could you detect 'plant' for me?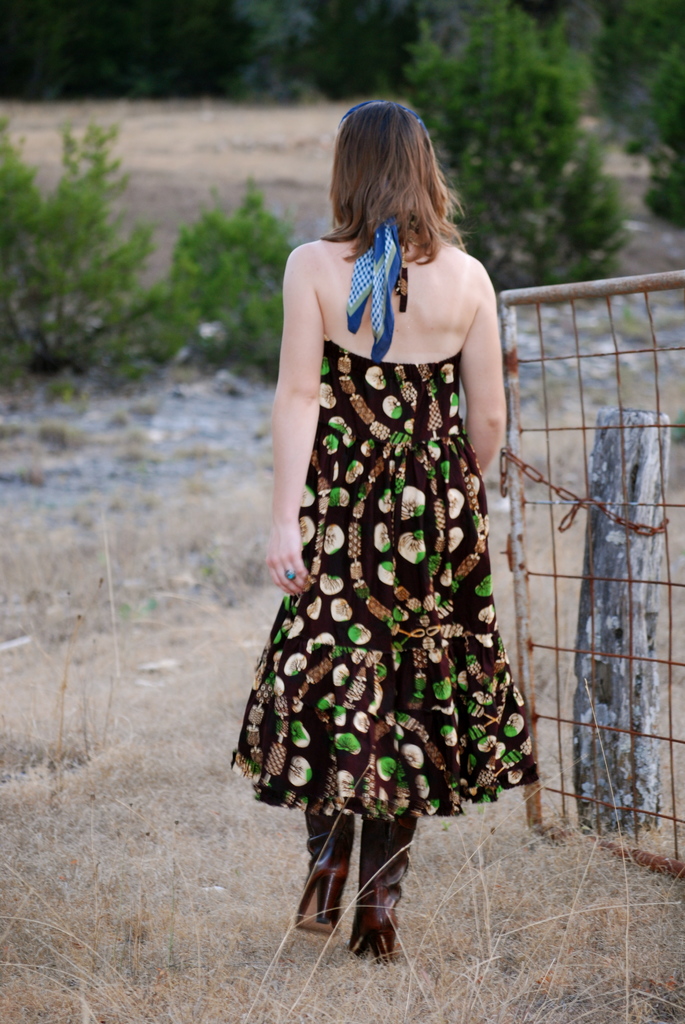
Detection result: <region>165, 168, 298, 371</region>.
